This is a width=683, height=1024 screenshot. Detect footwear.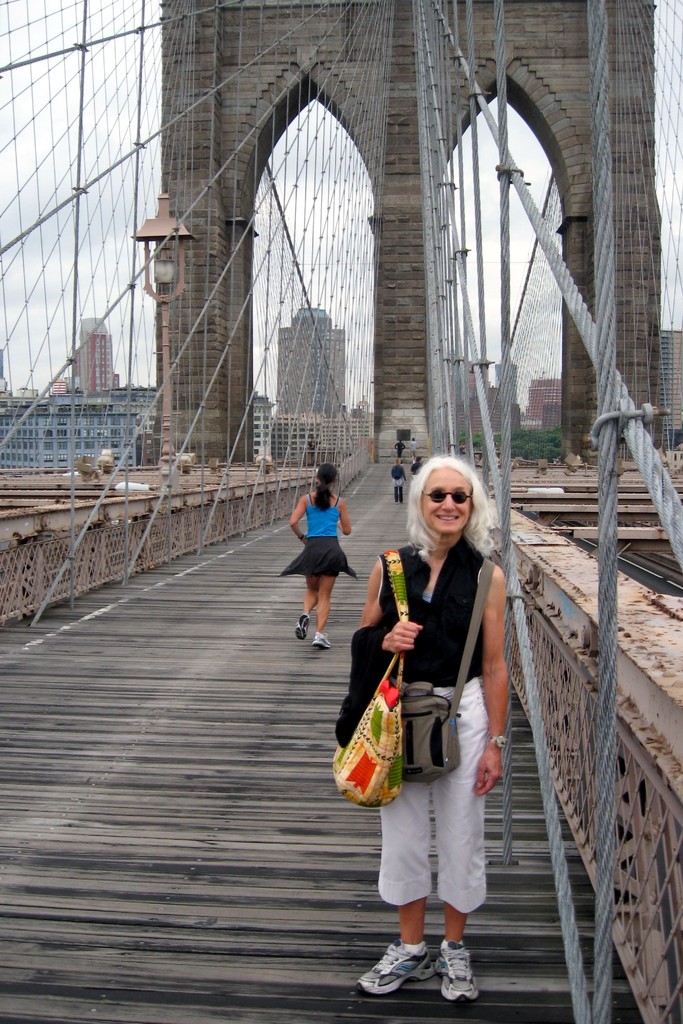
BBox(294, 616, 312, 643).
